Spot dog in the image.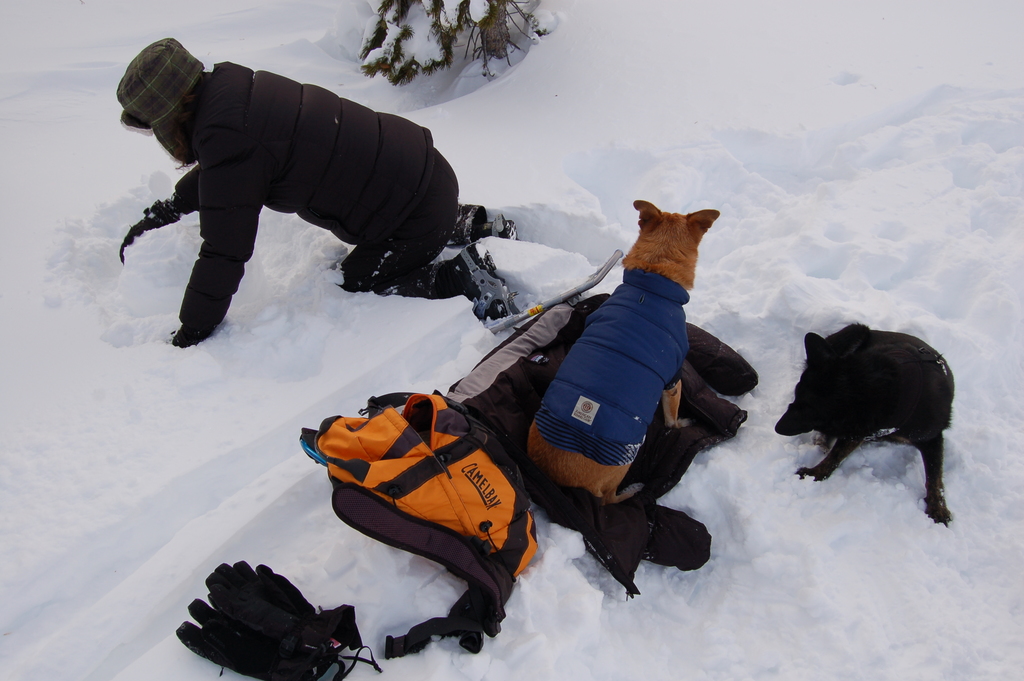
dog found at crop(770, 320, 957, 527).
